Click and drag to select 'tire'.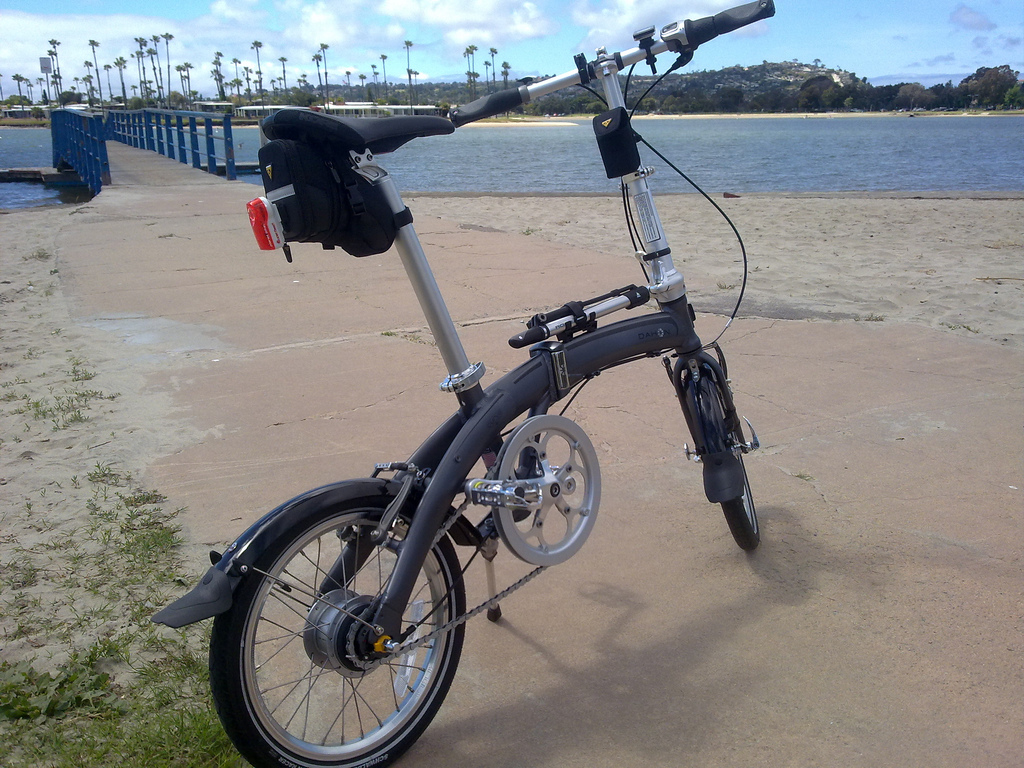
Selection: region(209, 501, 470, 767).
